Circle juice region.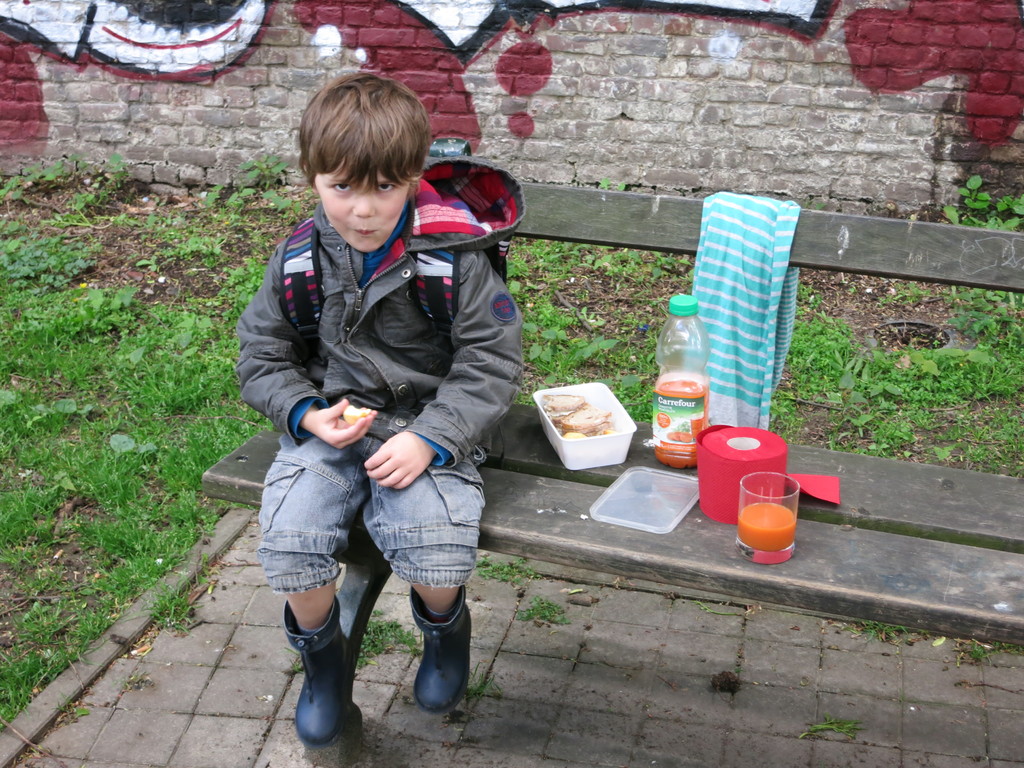
Region: bbox(735, 499, 797, 550).
